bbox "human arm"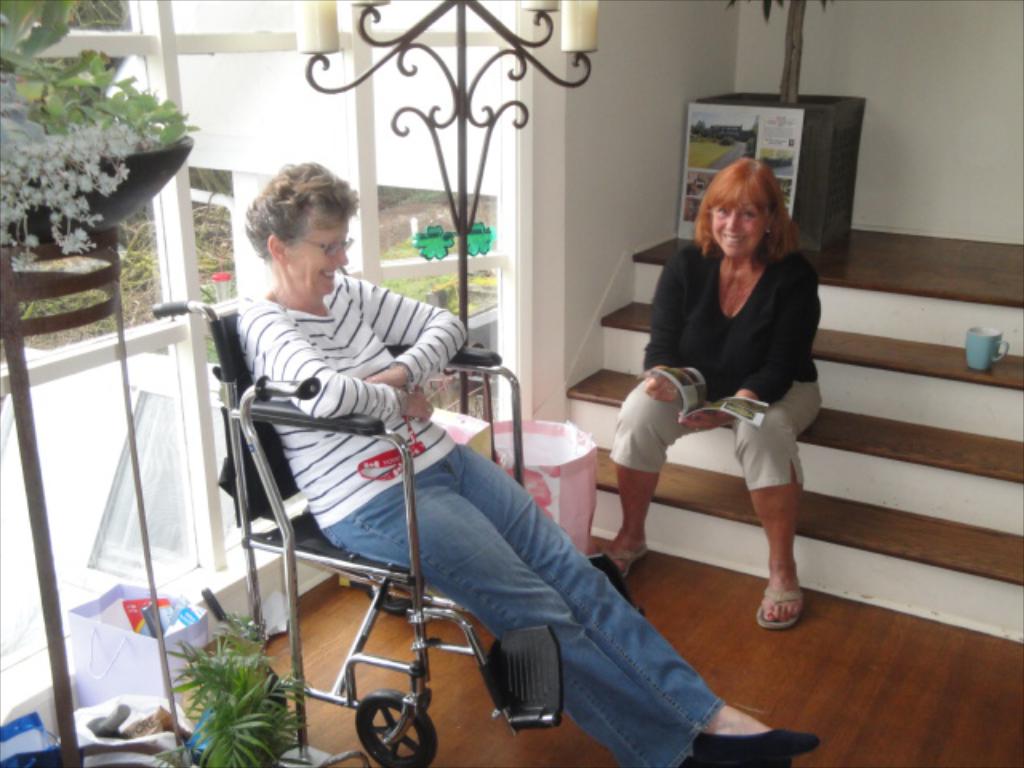
BBox(344, 278, 472, 397)
